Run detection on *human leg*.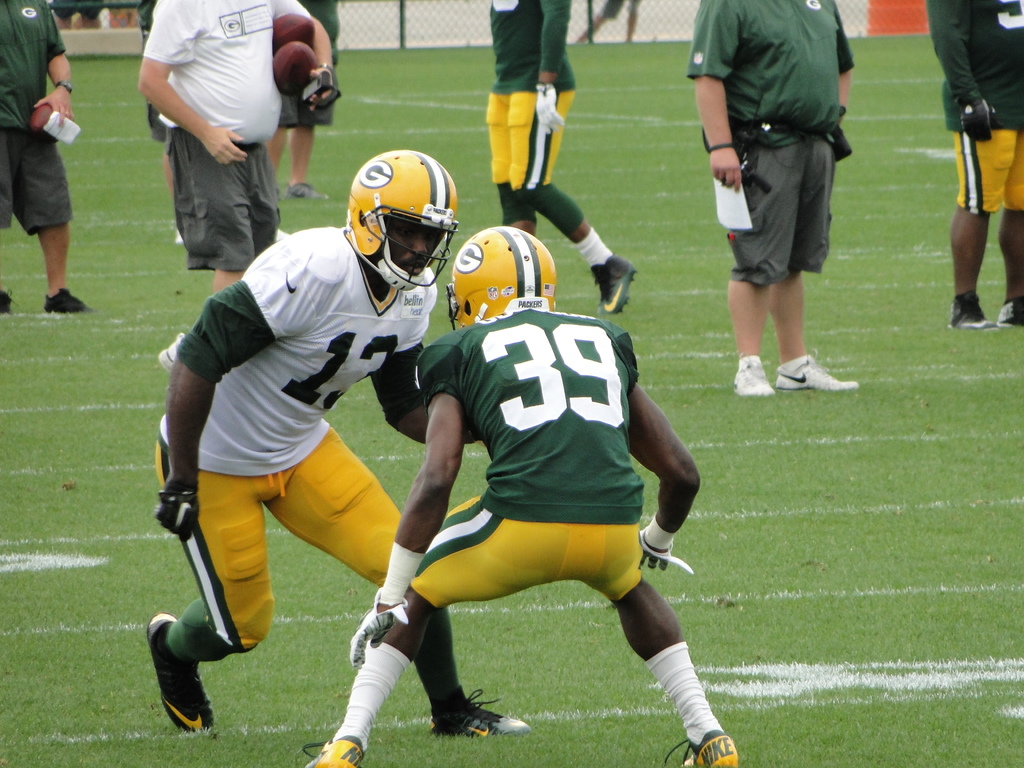
Result: <bbox>767, 273, 852, 392</bbox>.
